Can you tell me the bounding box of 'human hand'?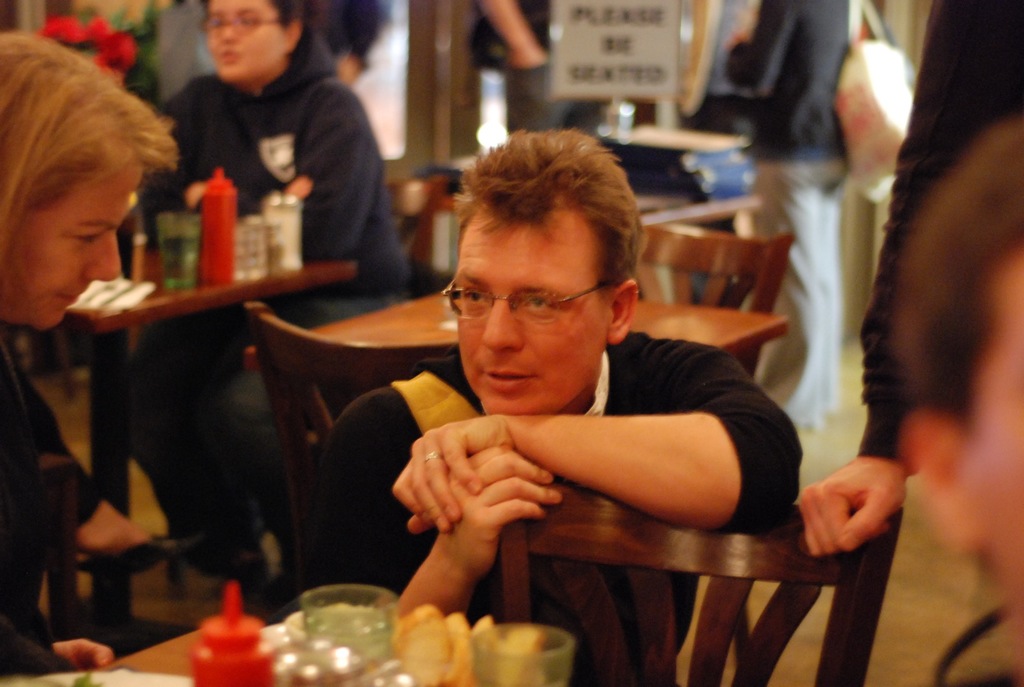
184:181:206:210.
